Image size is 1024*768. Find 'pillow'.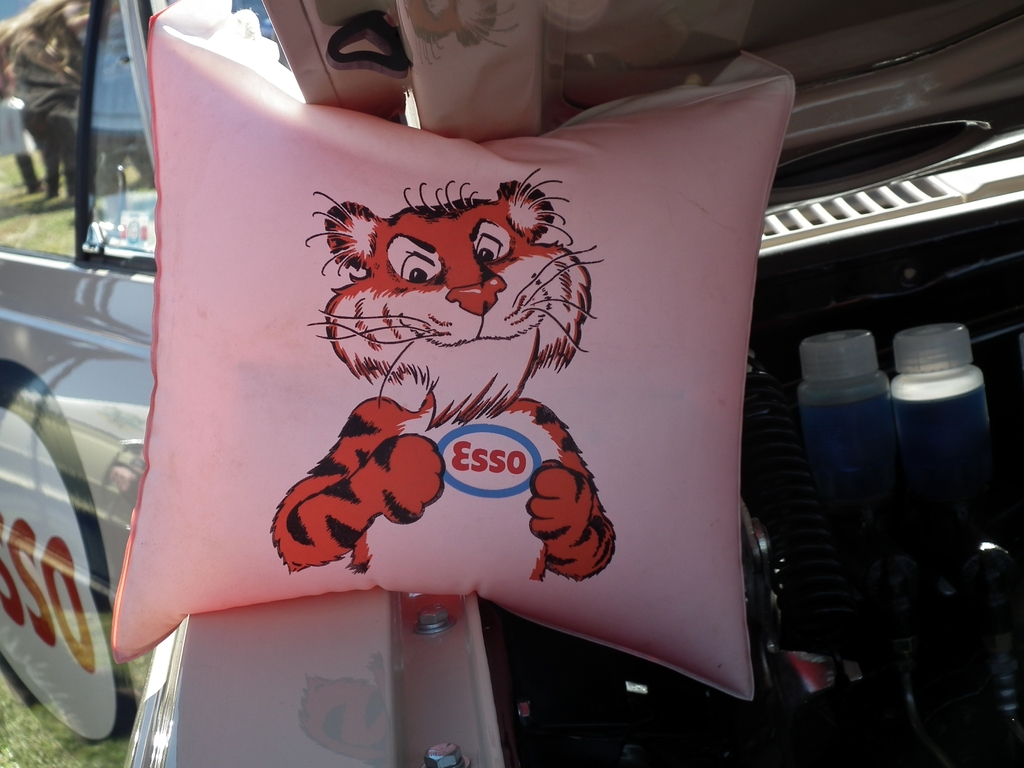
{"x1": 120, "y1": 24, "x2": 807, "y2": 695}.
